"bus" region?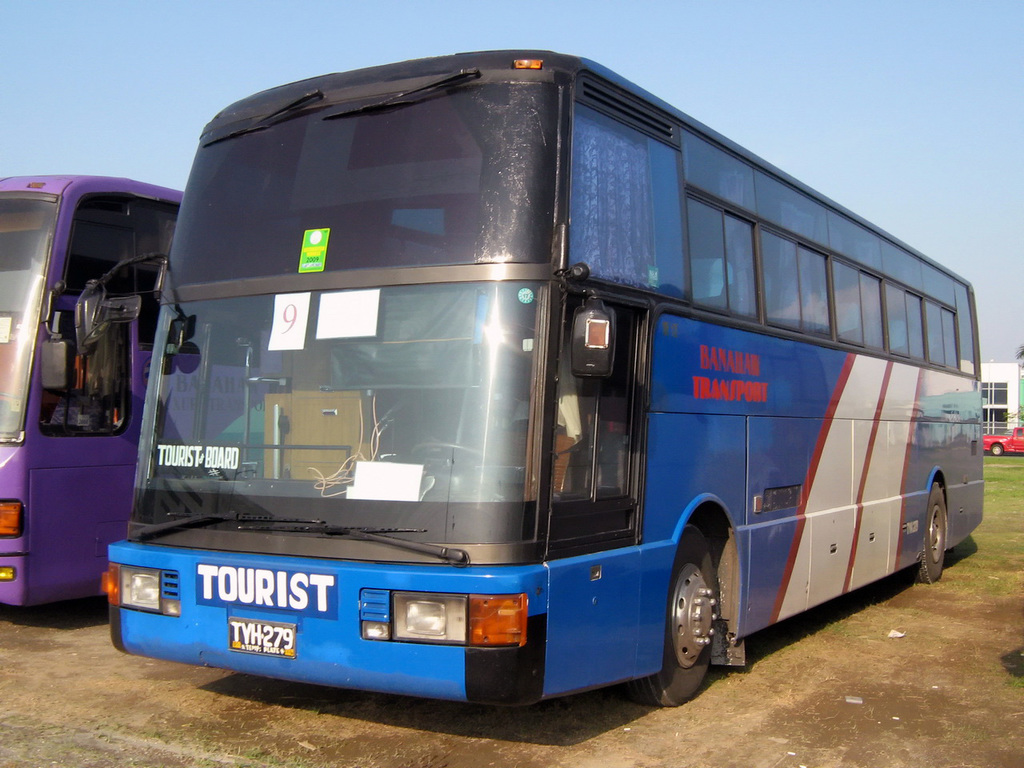
74 42 986 703
